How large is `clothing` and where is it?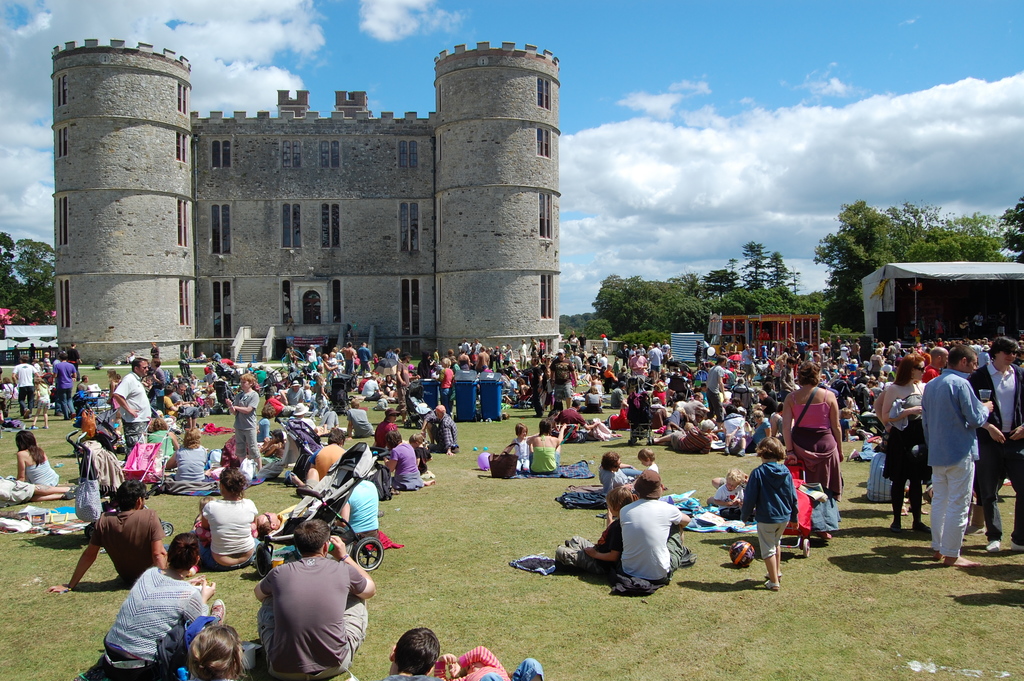
Bounding box: {"x1": 748, "y1": 459, "x2": 794, "y2": 560}.
